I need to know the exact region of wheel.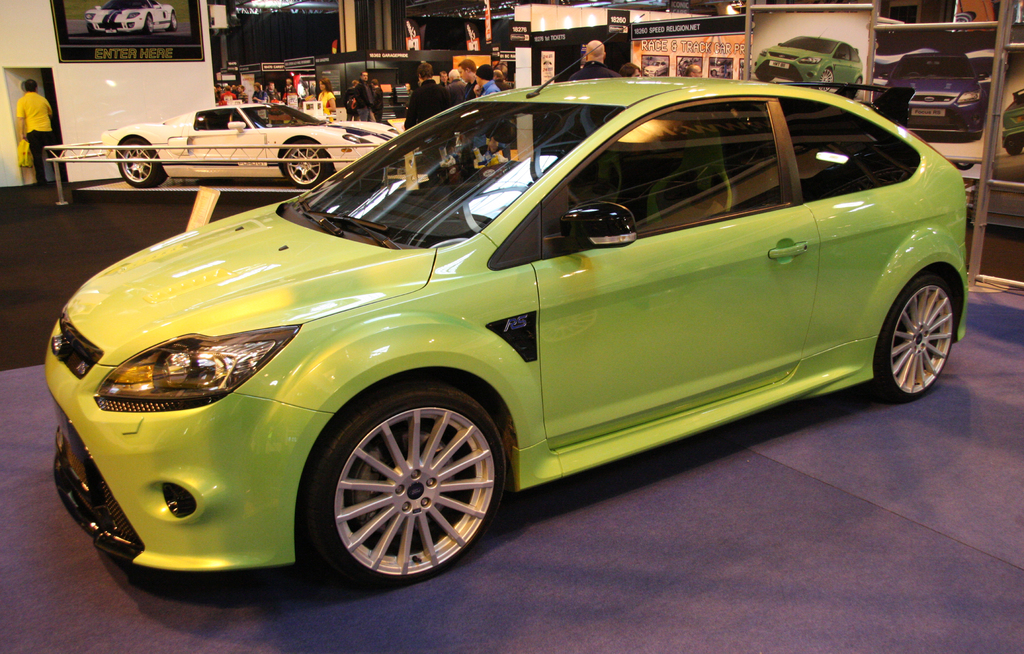
Region: <box>850,75,860,100</box>.
